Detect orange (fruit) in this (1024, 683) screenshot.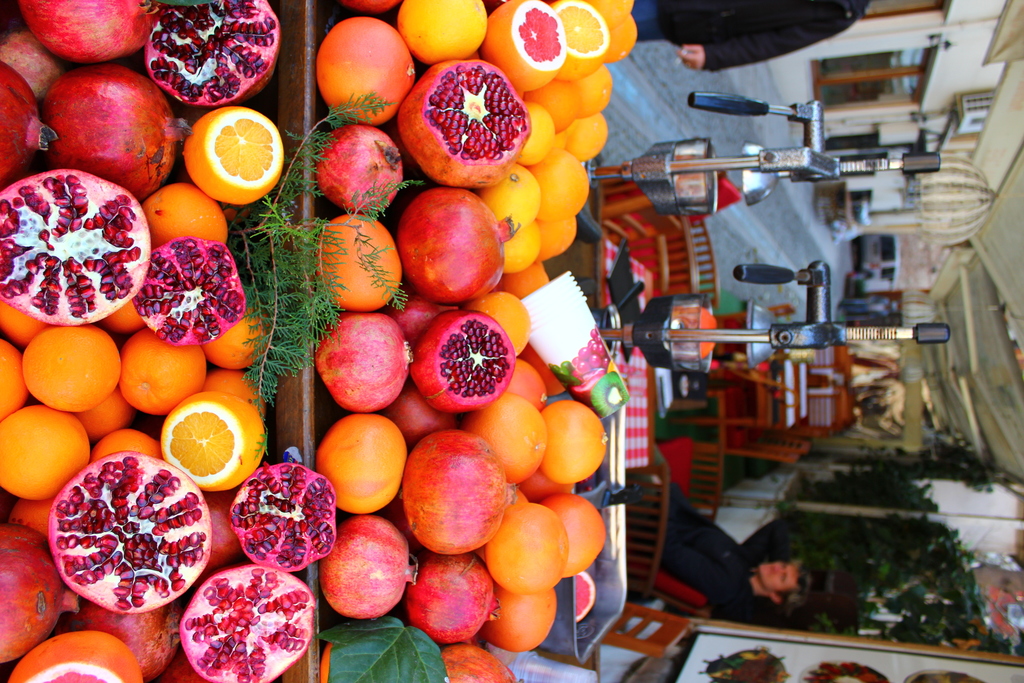
Detection: {"x1": 488, "y1": 155, "x2": 545, "y2": 234}.
